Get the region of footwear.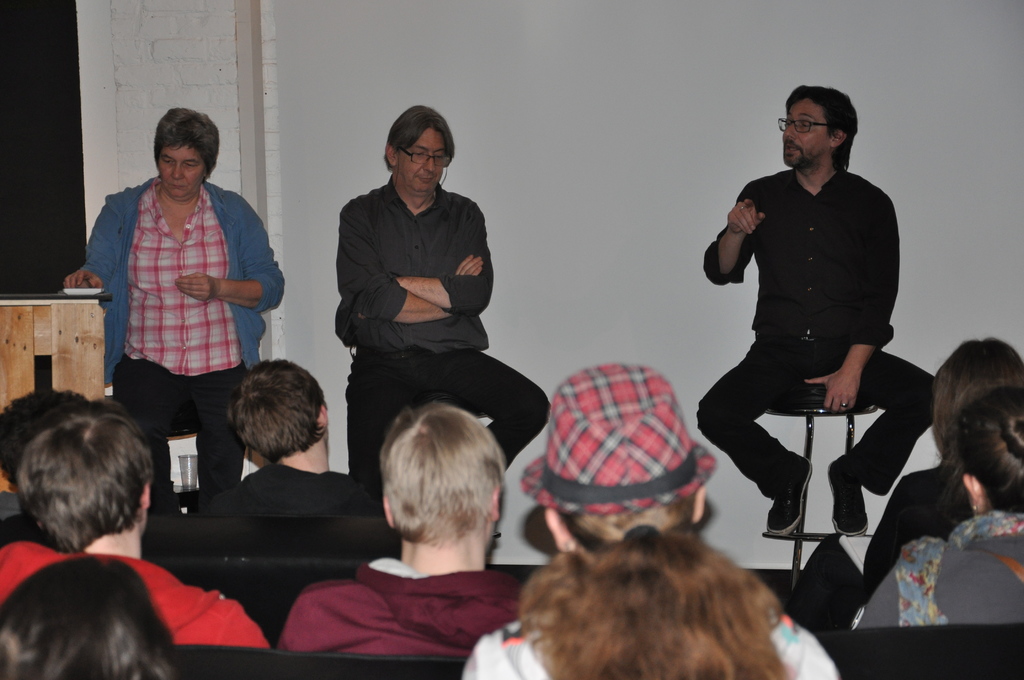
bbox=(768, 453, 814, 535).
